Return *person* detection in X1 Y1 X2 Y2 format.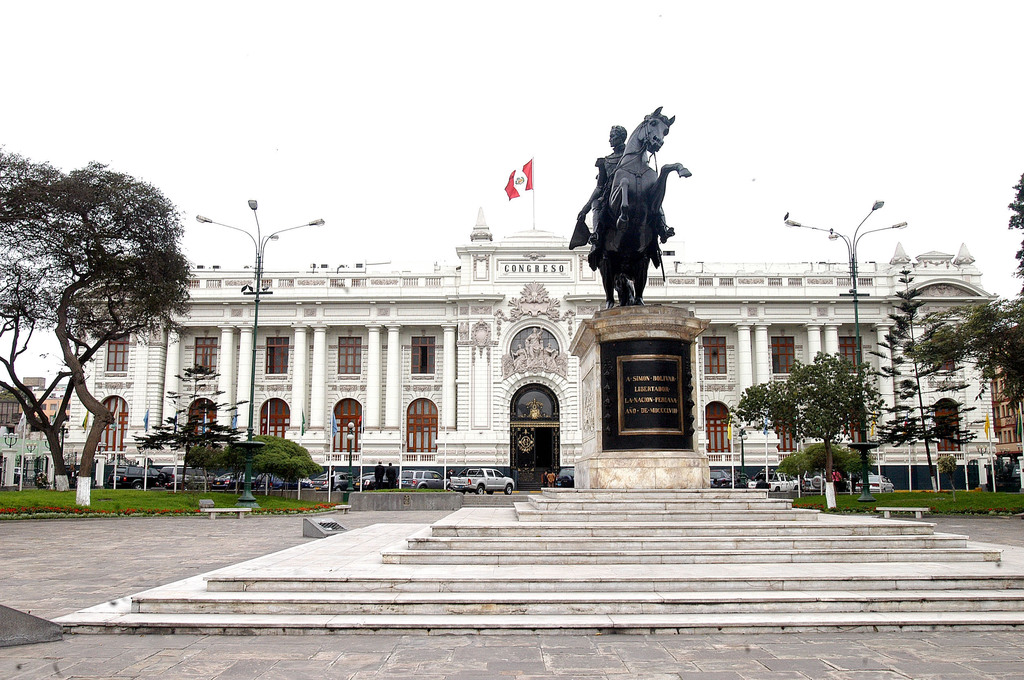
547 471 557 486.
